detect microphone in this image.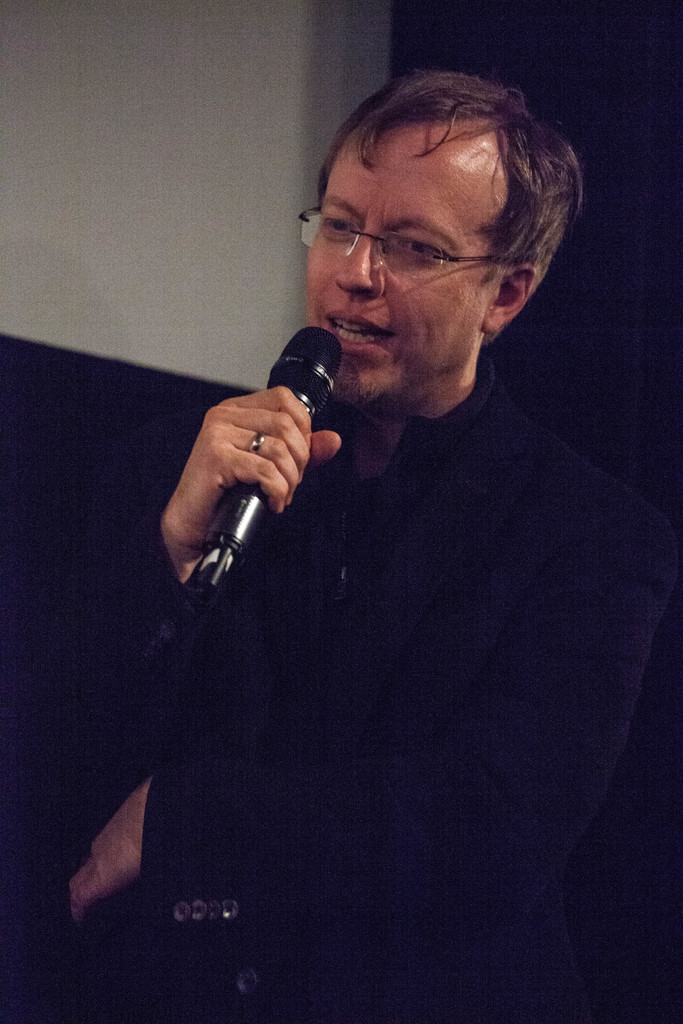
Detection: {"left": 188, "top": 319, "right": 352, "bottom": 594}.
